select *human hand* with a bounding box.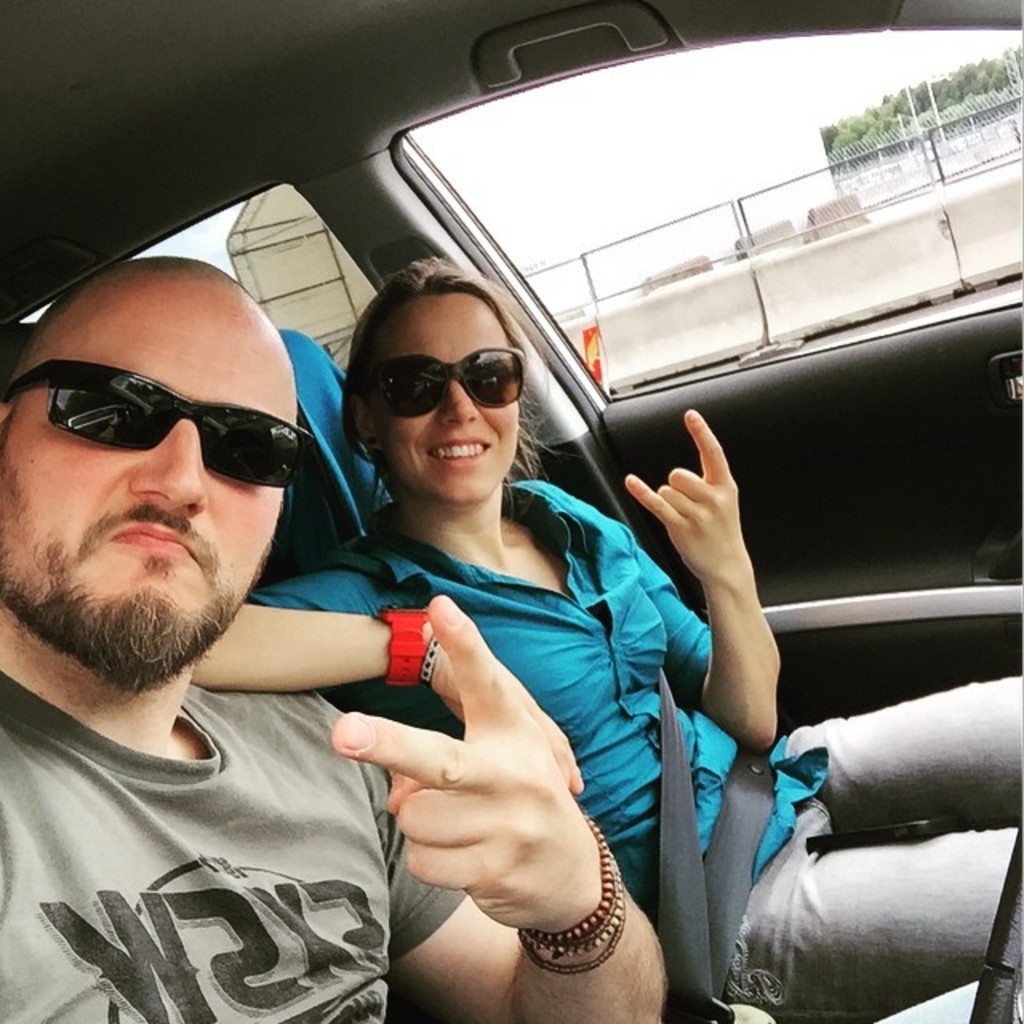
bbox=(418, 622, 590, 798).
